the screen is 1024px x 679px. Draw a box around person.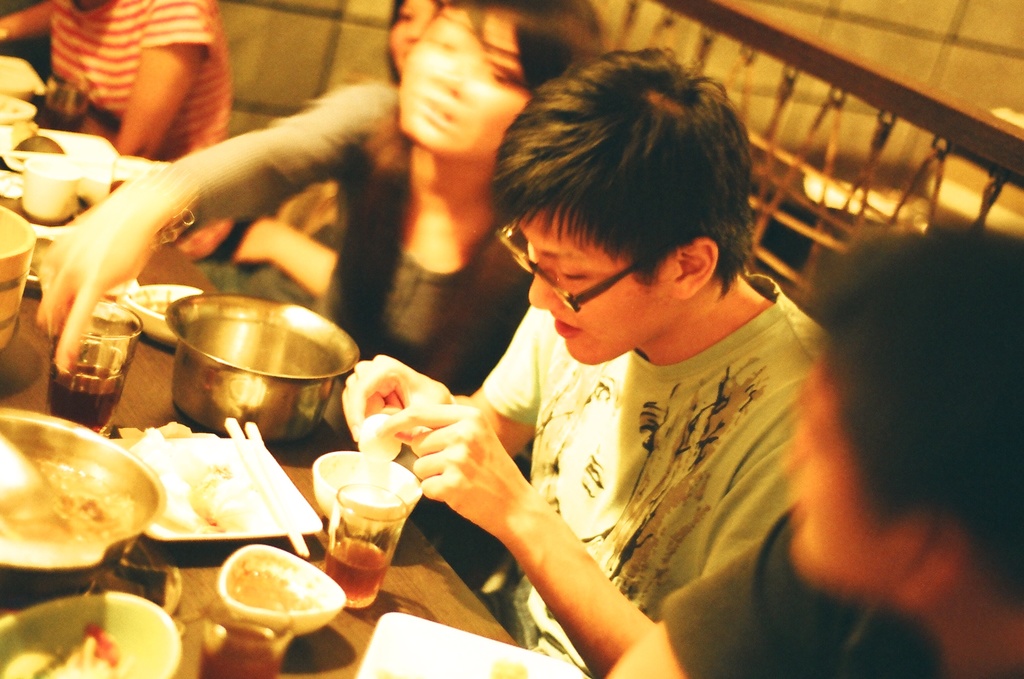
box=[349, 55, 852, 666].
